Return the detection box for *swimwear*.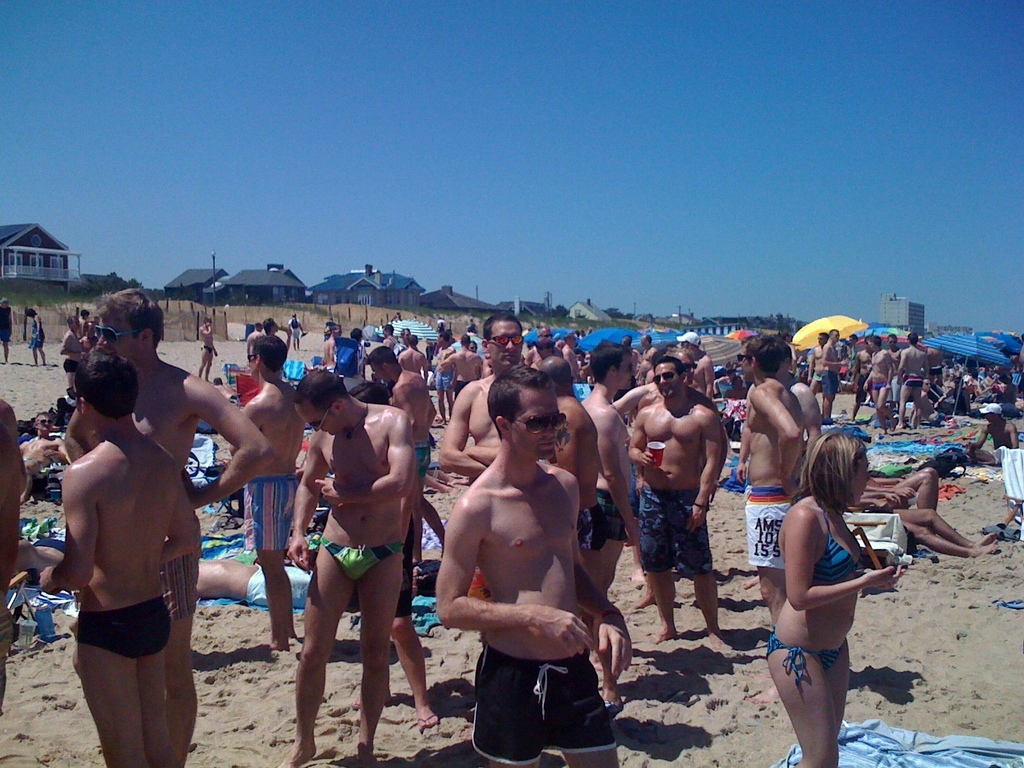
856,372,872,403.
